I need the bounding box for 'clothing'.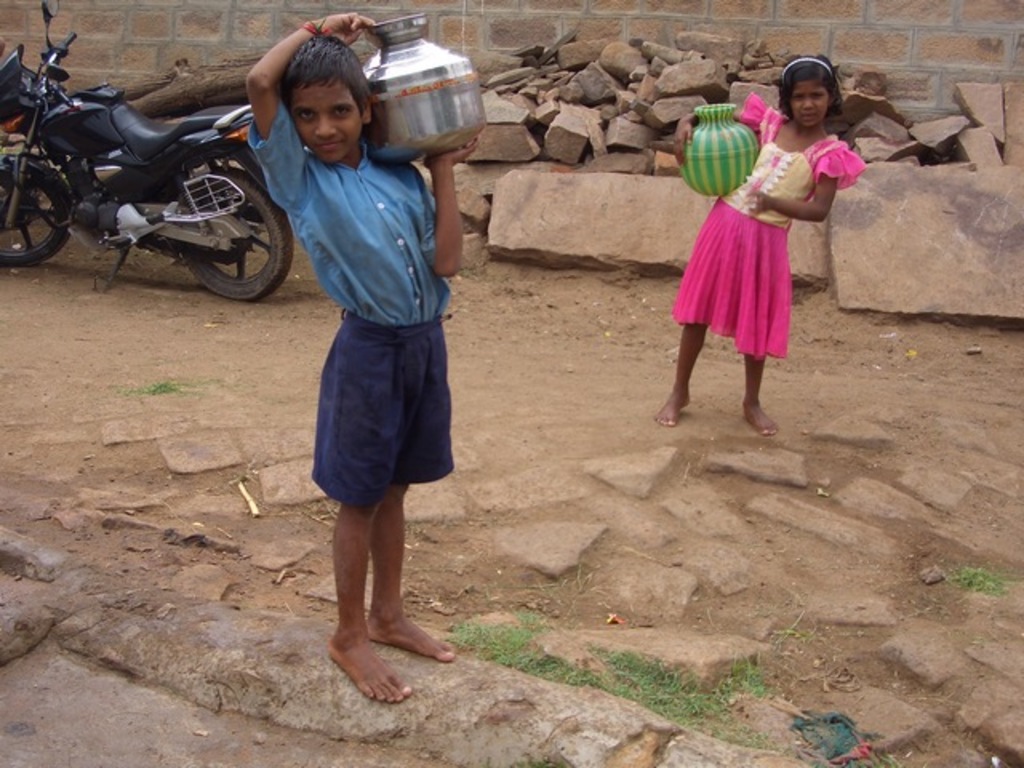
Here it is: bbox=(242, 98, 459, 504).
